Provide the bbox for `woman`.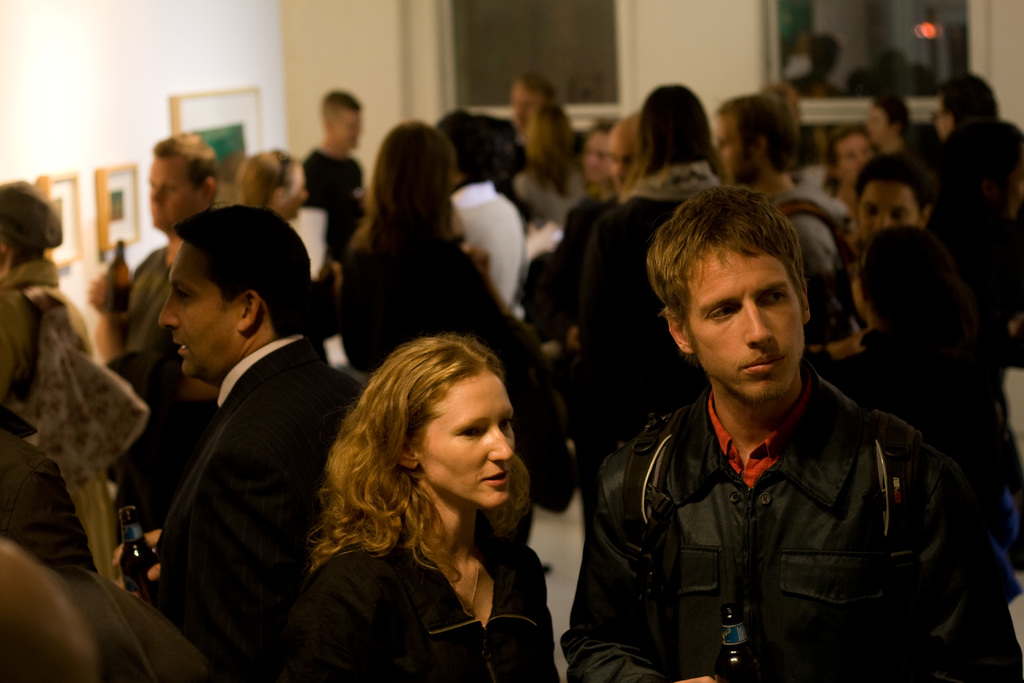
582, 81, 730, 293.
